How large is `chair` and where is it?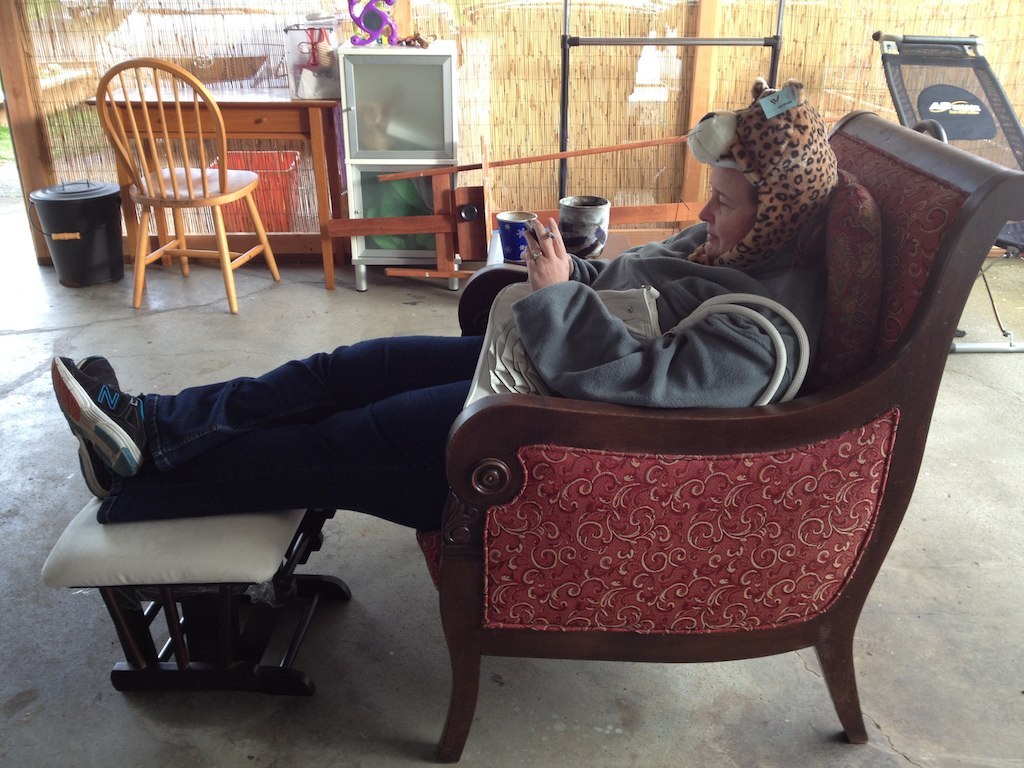
Bounding box: <bbox>95, 57, 278, 308</bbox>.
